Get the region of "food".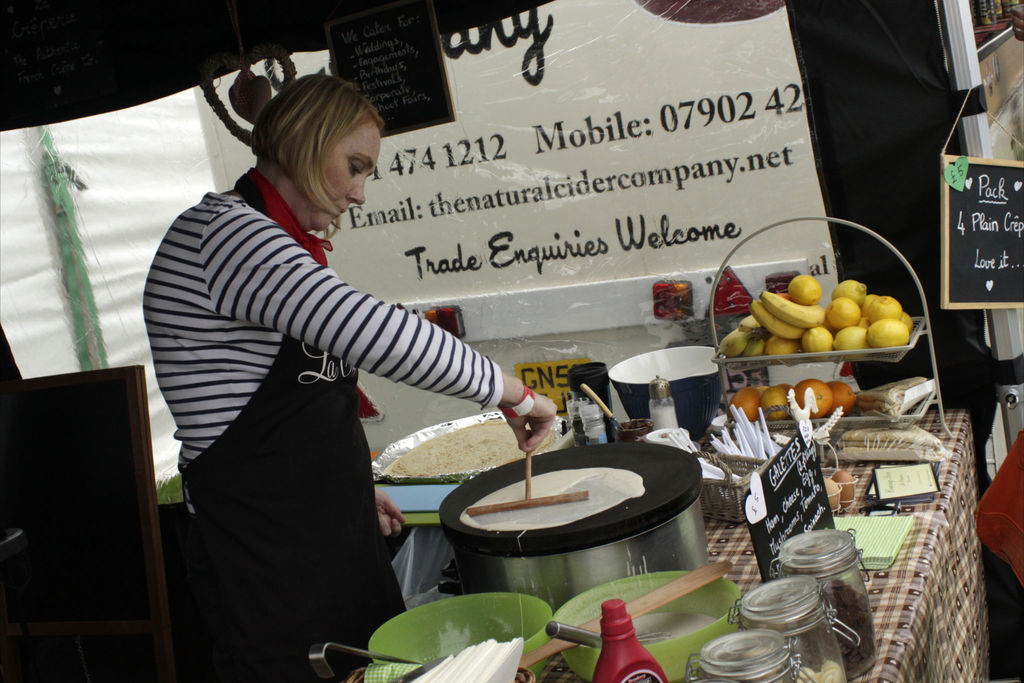
crop(780, 382, 792, 393).
